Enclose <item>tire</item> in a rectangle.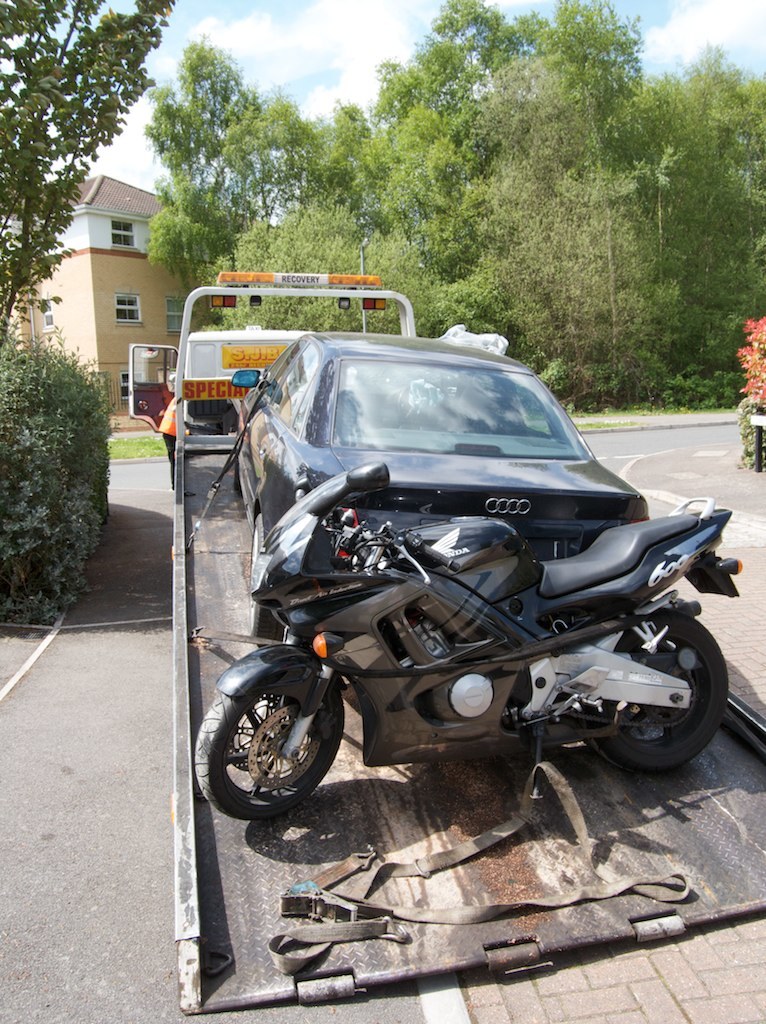
Rect(587, 611, 725, 774).
